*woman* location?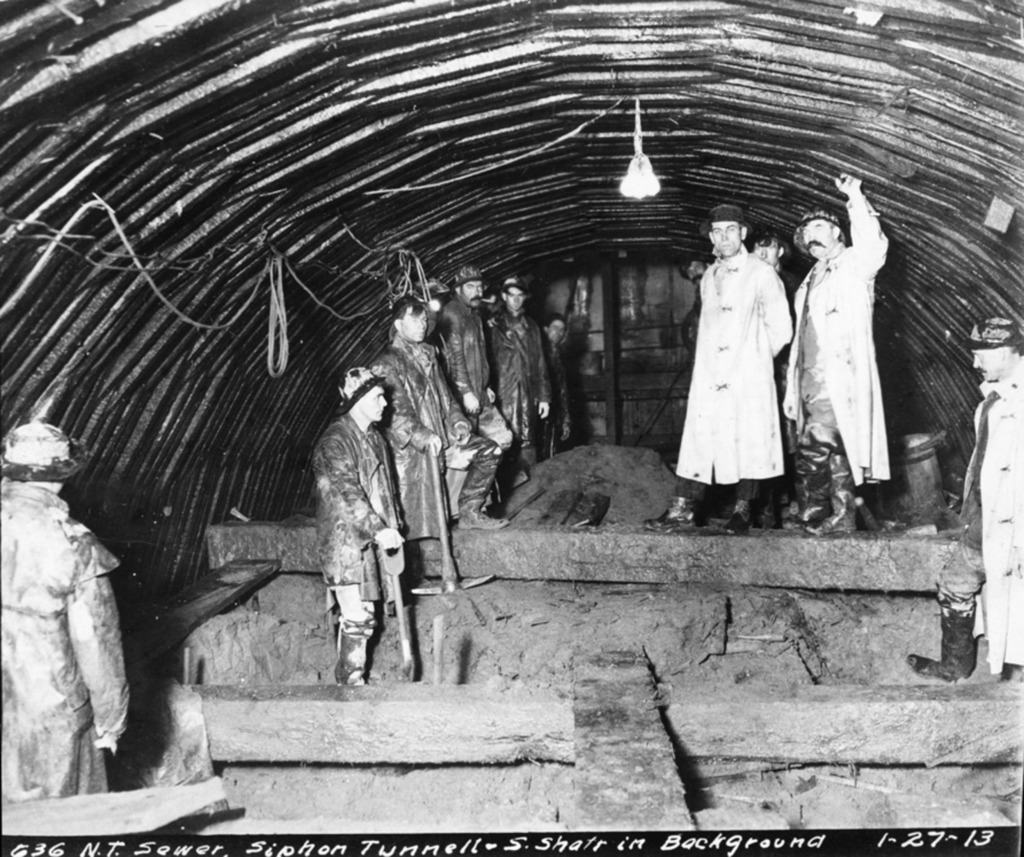
1,388,147,807
